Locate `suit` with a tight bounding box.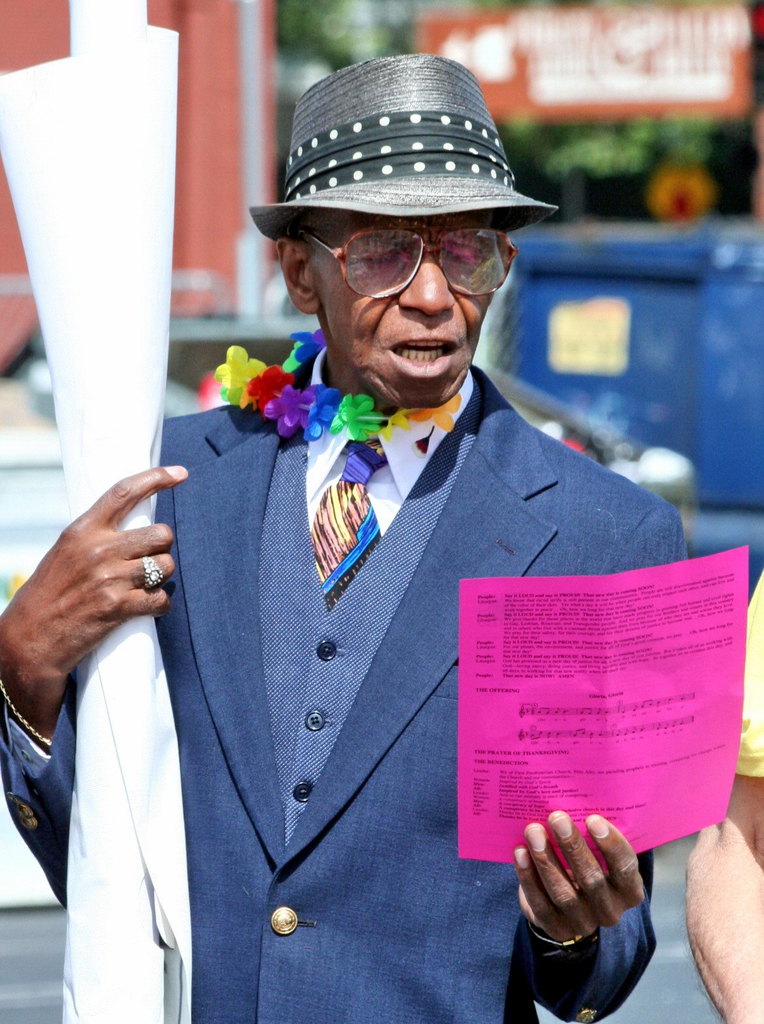
0 342 685 1018.
